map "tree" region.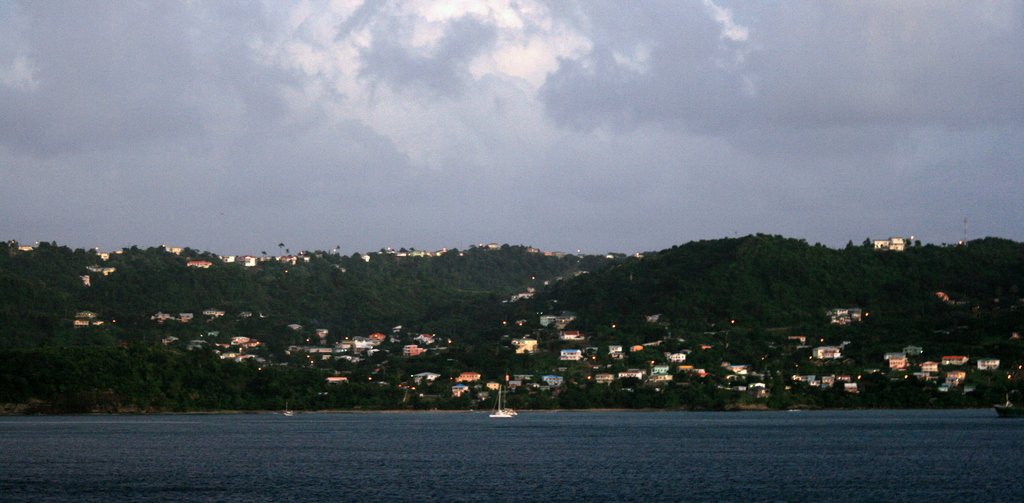
Mapped to 947/381/968/406.
